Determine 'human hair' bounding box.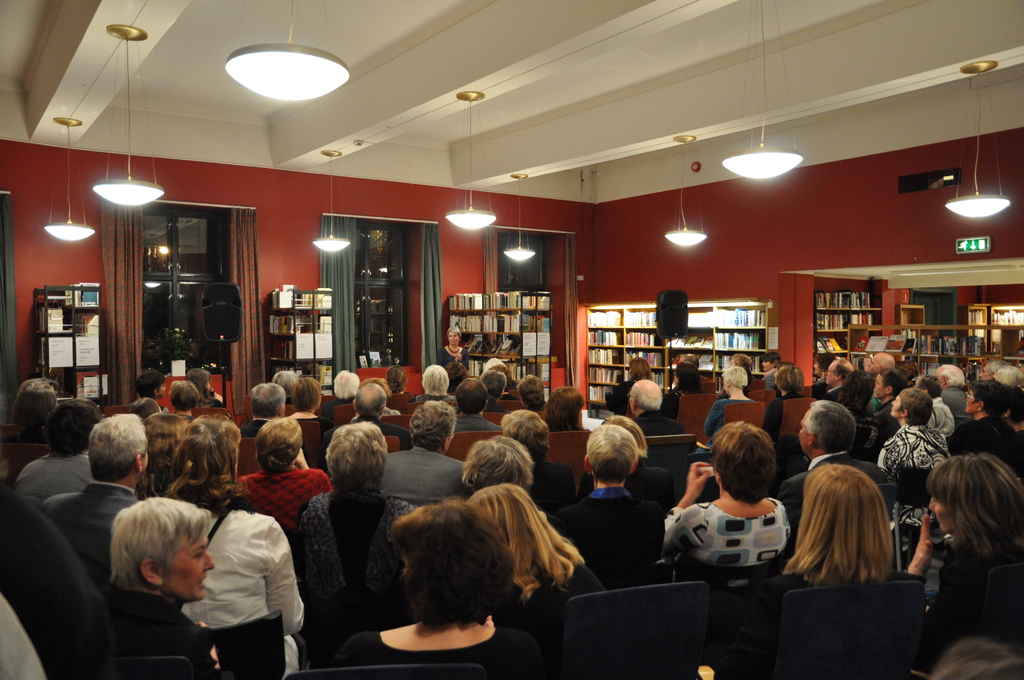
Determined: crop(109, 525, 213, 594).
